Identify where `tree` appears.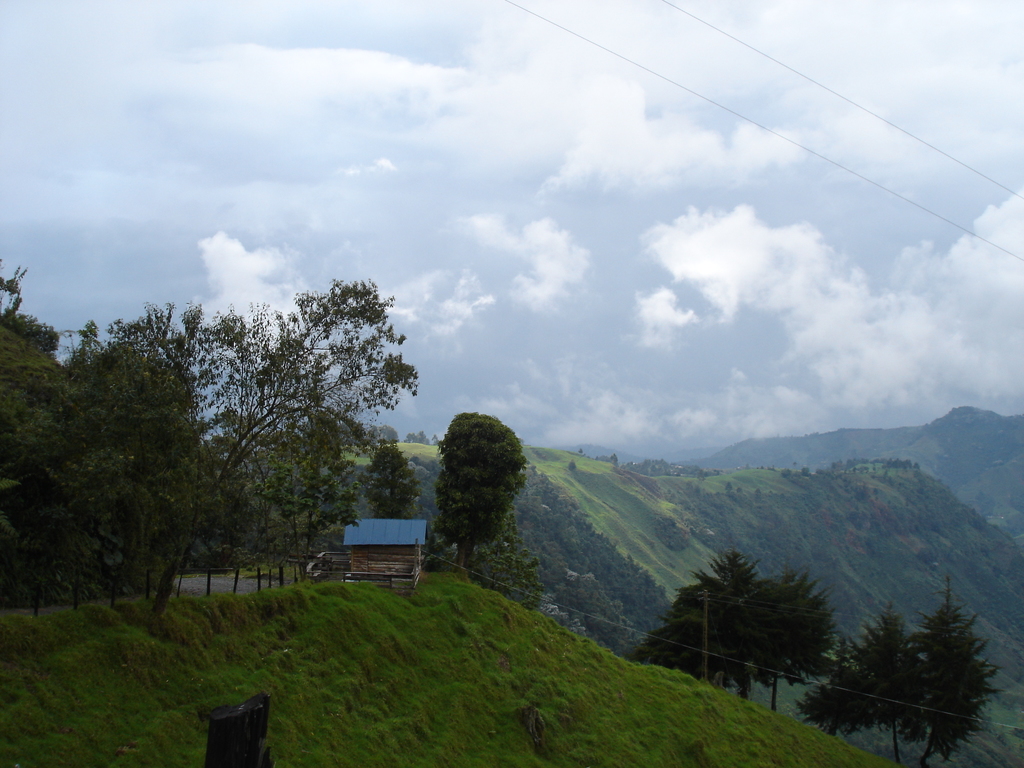
Appears at [632, 546, 772, 724].
